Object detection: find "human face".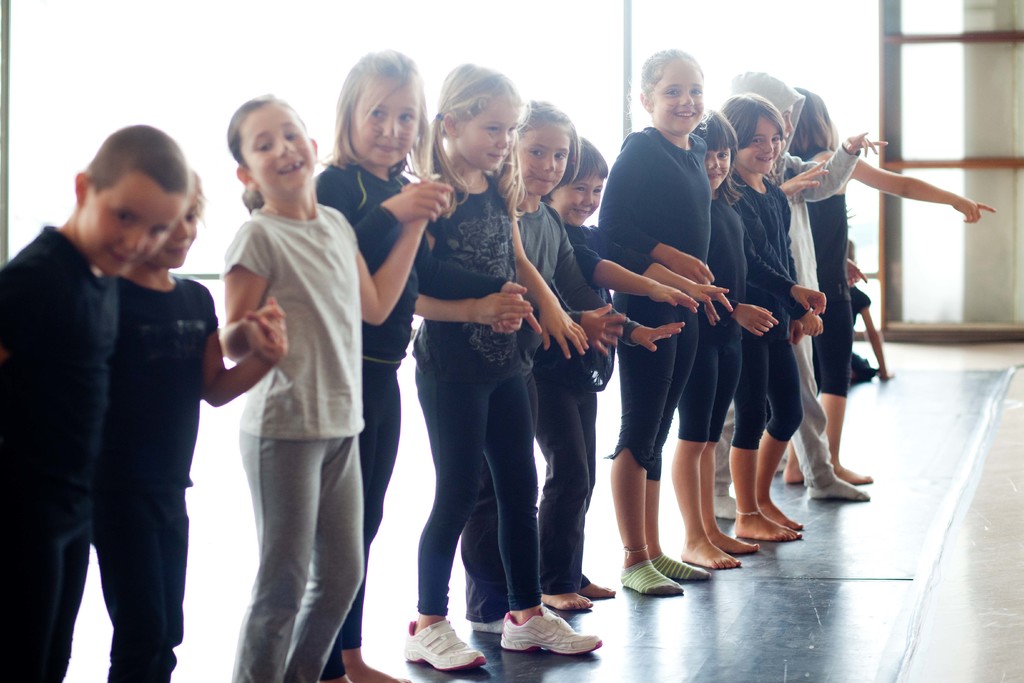
bbox(709, 149, 733, 192).
